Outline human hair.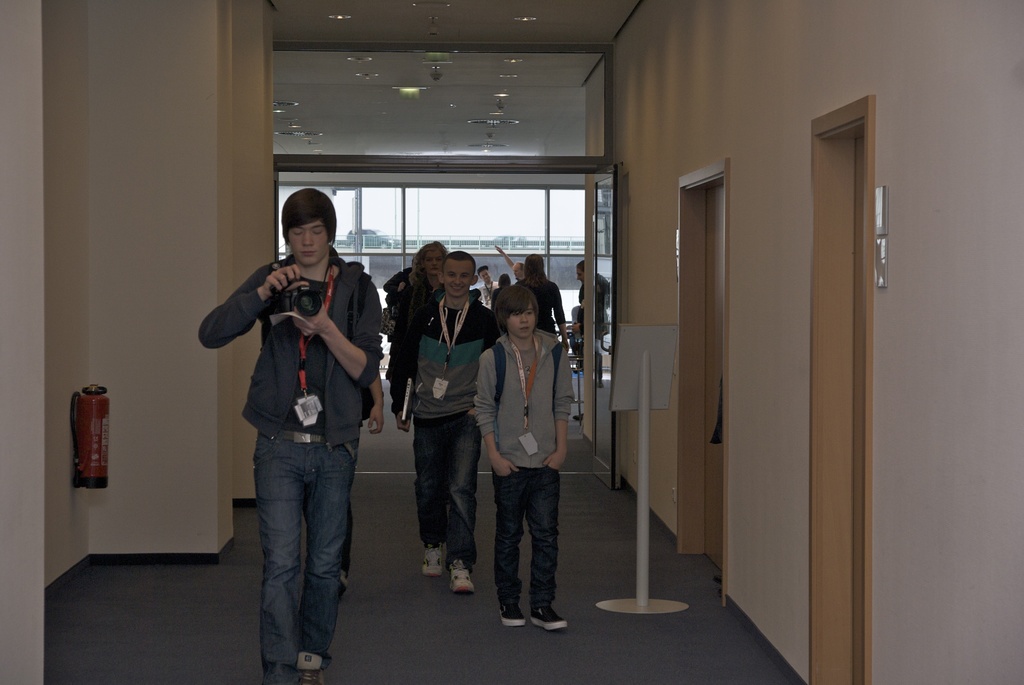
Outline: (x1=478, y1=263, x2=488, y2=275).
